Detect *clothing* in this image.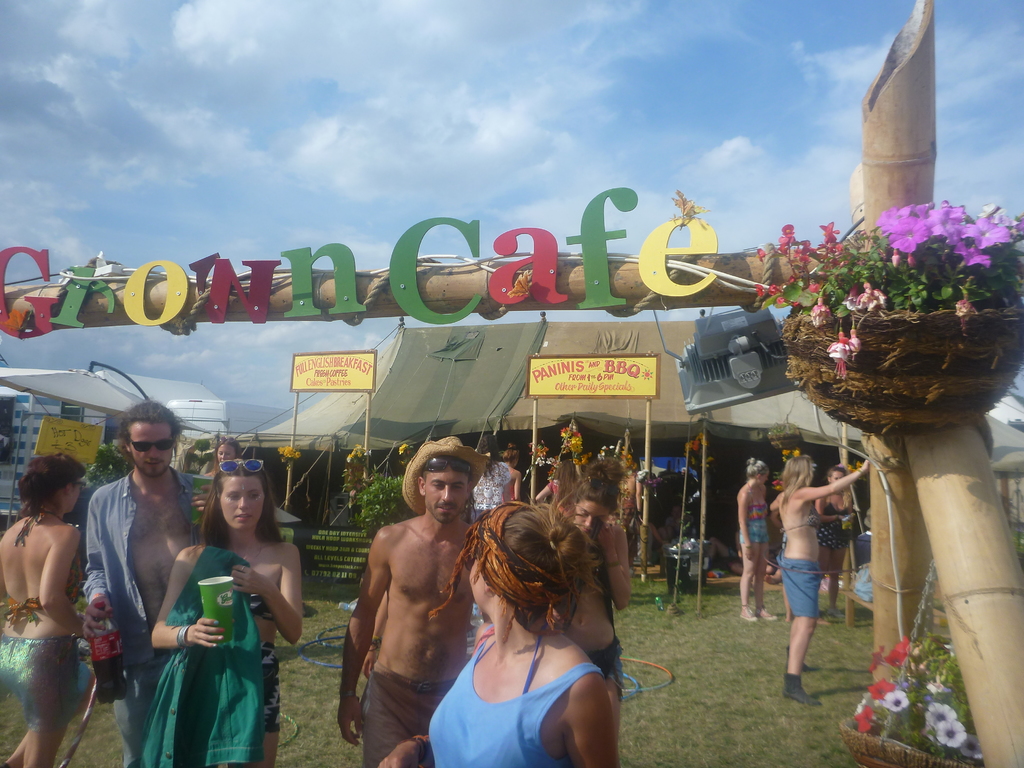
Detection: [544,479,570,502].
